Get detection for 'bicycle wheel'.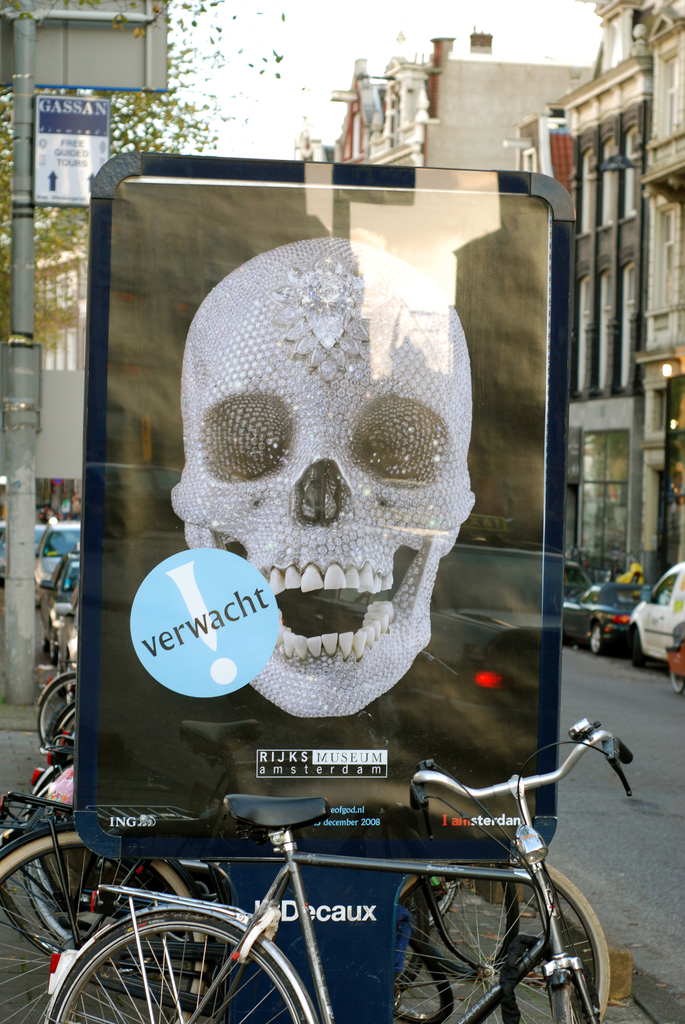
Detection: 558:982:585:1023.
